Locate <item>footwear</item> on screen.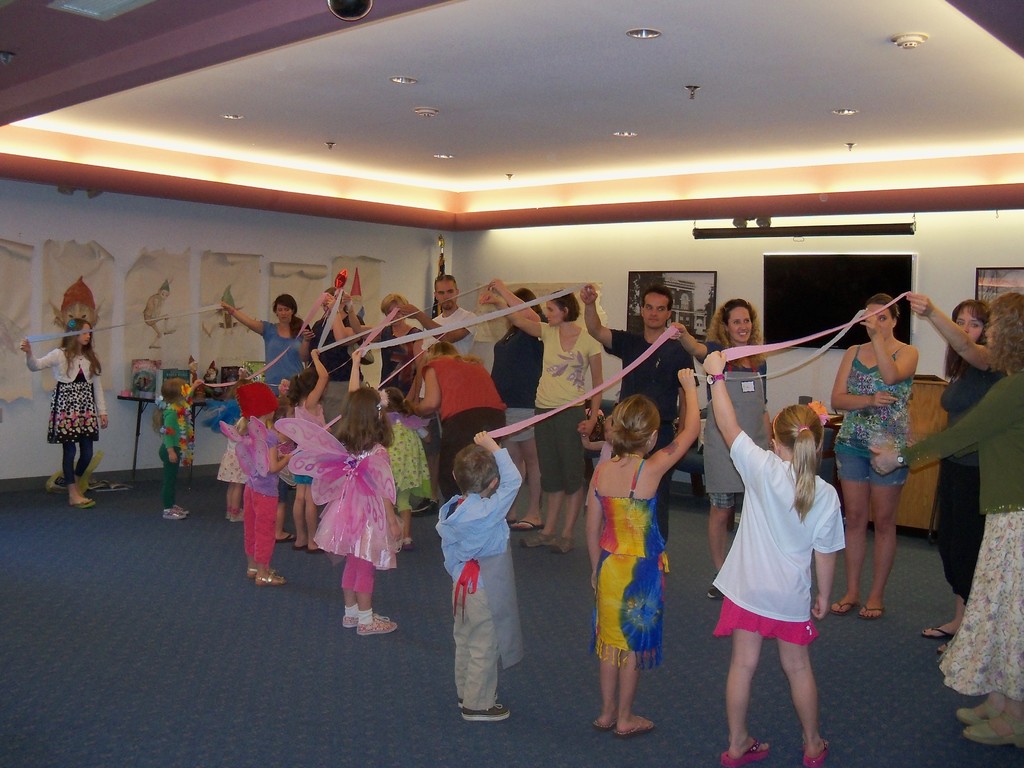
On screen at <bbox>593, 722, 618, 730</bbox>.
